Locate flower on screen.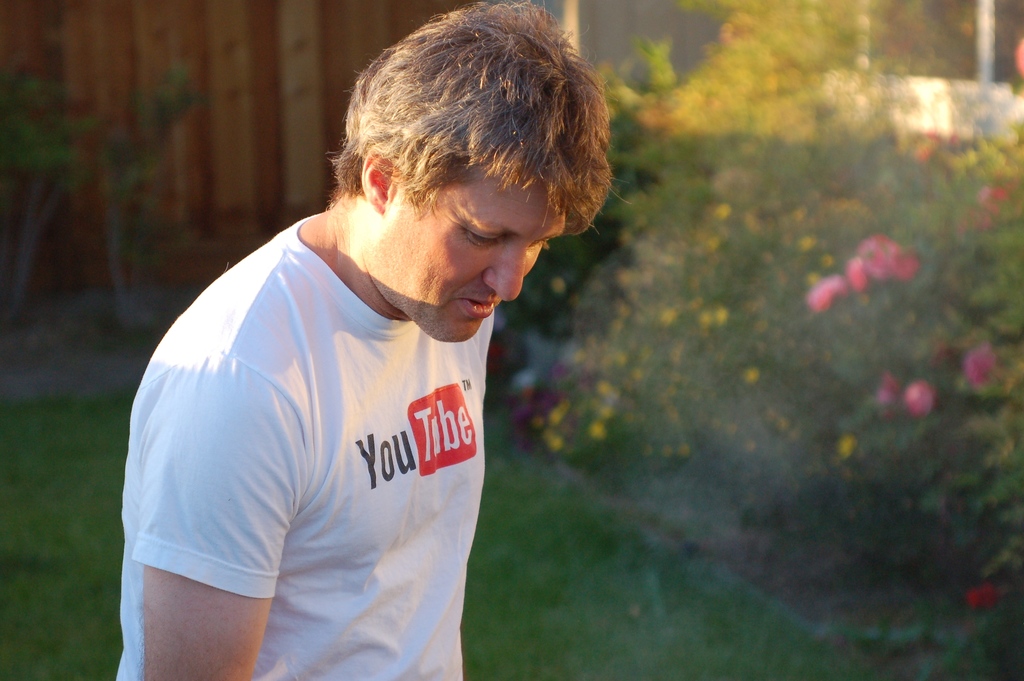
On screen at l=1014, t=38, r=1023, b=78.
